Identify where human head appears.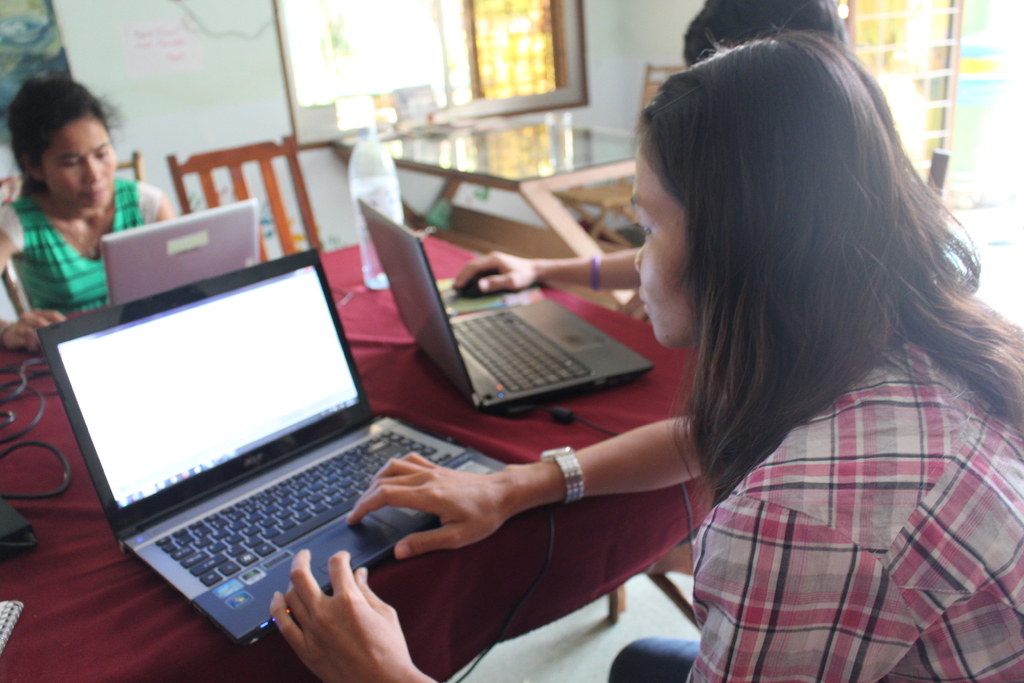
Appears at crop(629, 28, 909, 353).
